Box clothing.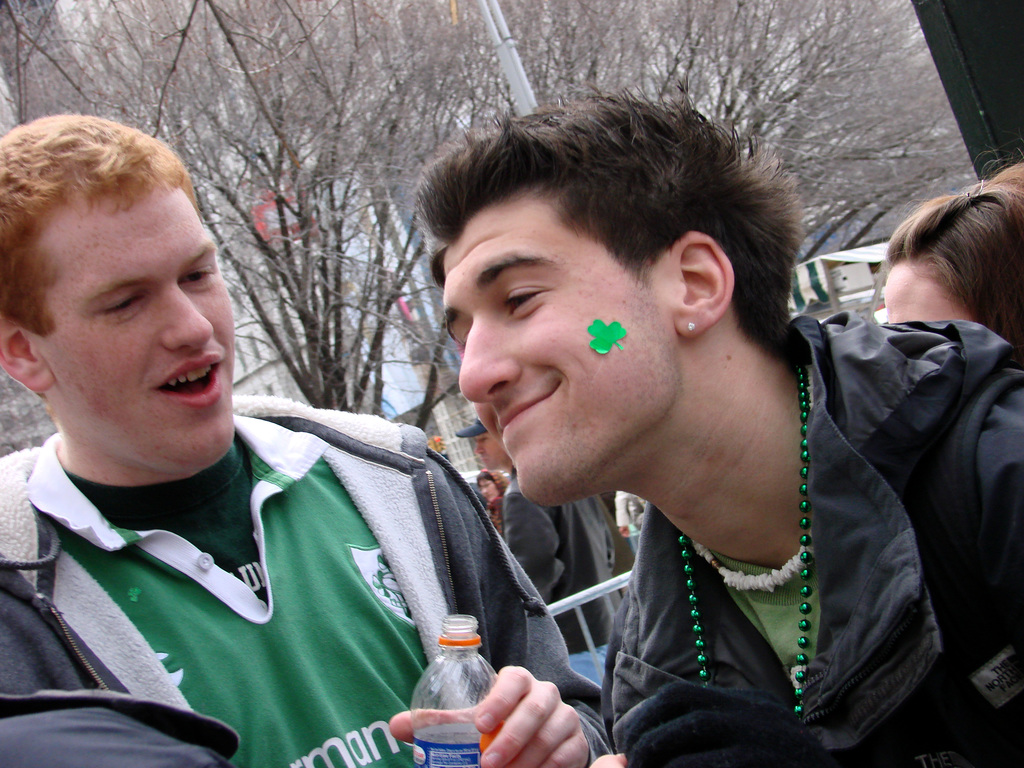
bbox=(497, 472, 611, 598).
